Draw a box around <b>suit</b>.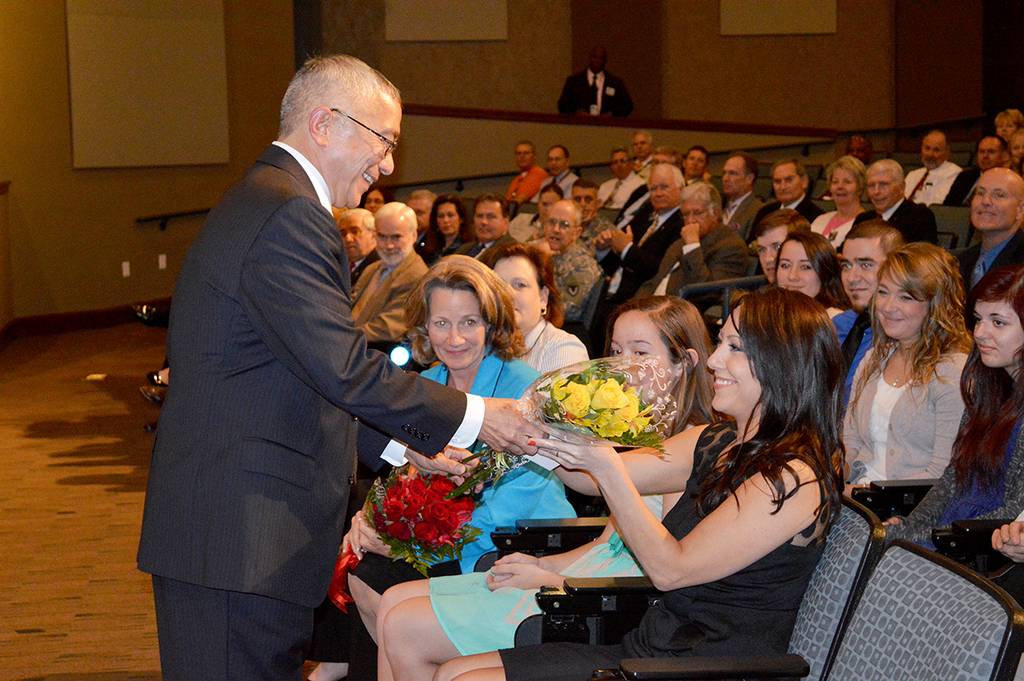
(631, 224, 748, 313).
